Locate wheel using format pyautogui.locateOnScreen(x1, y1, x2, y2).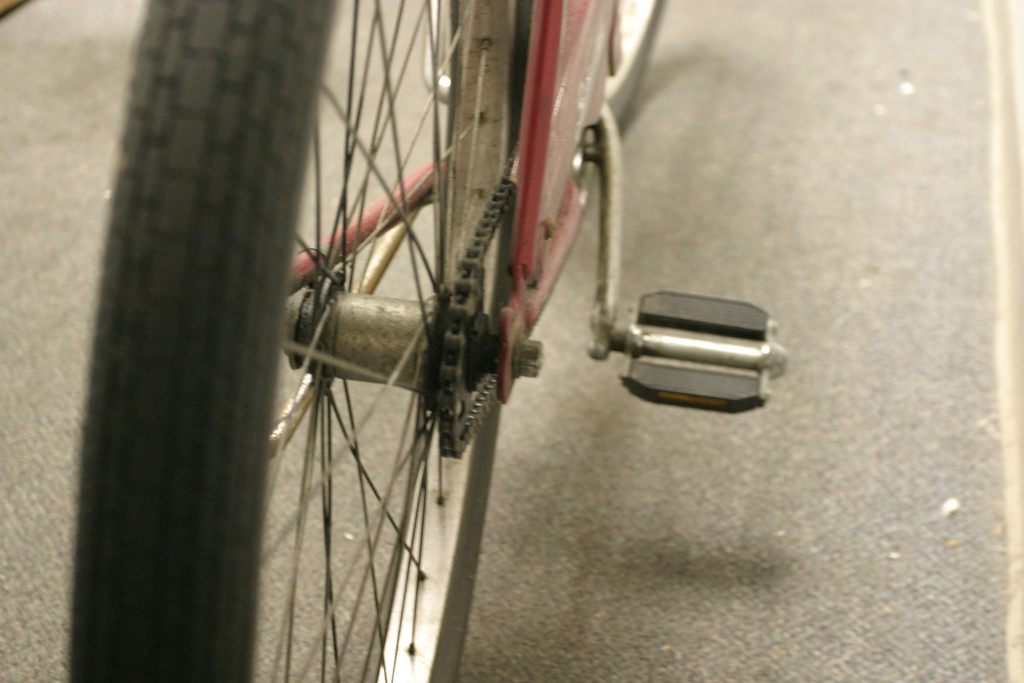
pyautogui.locateOnScreen(598, 0, 667, 125).
